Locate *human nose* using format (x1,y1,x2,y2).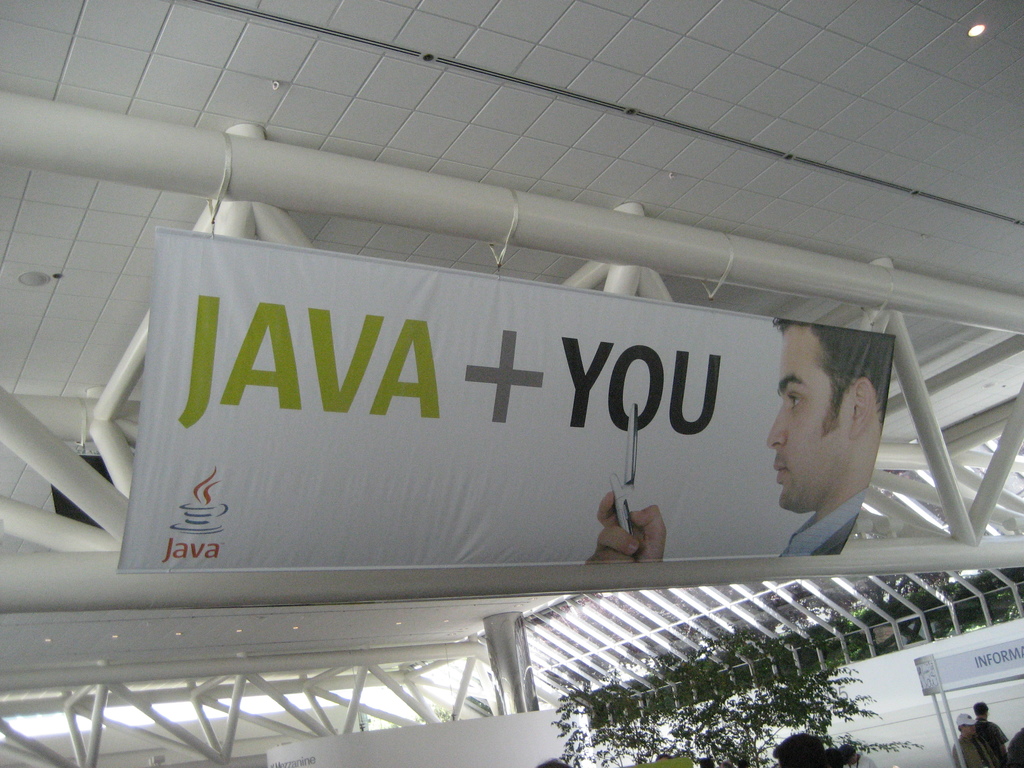
(766,402,786,449).
